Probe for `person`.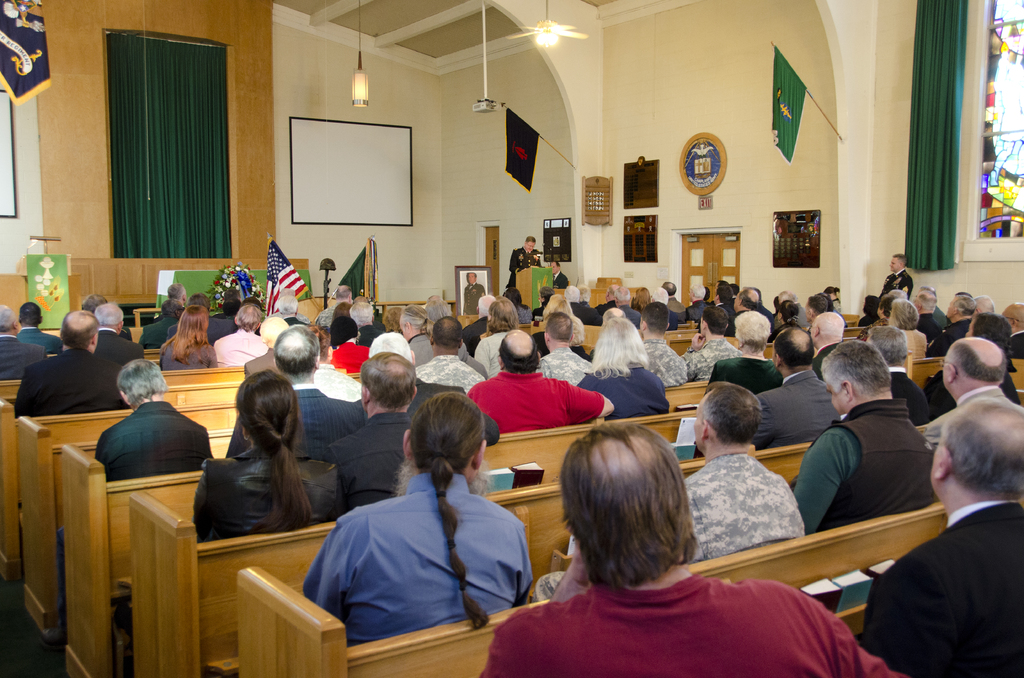
Probe result: (335,356,412,503).
